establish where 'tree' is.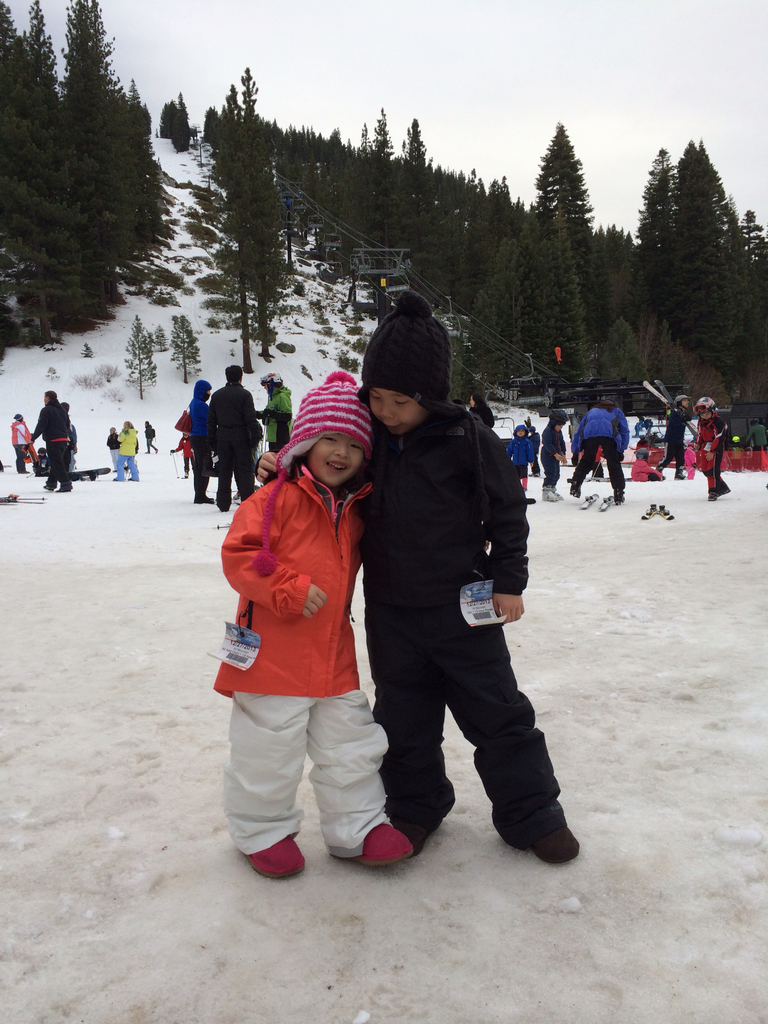
Established at left=202, top=102, right=232, bottom=149.
